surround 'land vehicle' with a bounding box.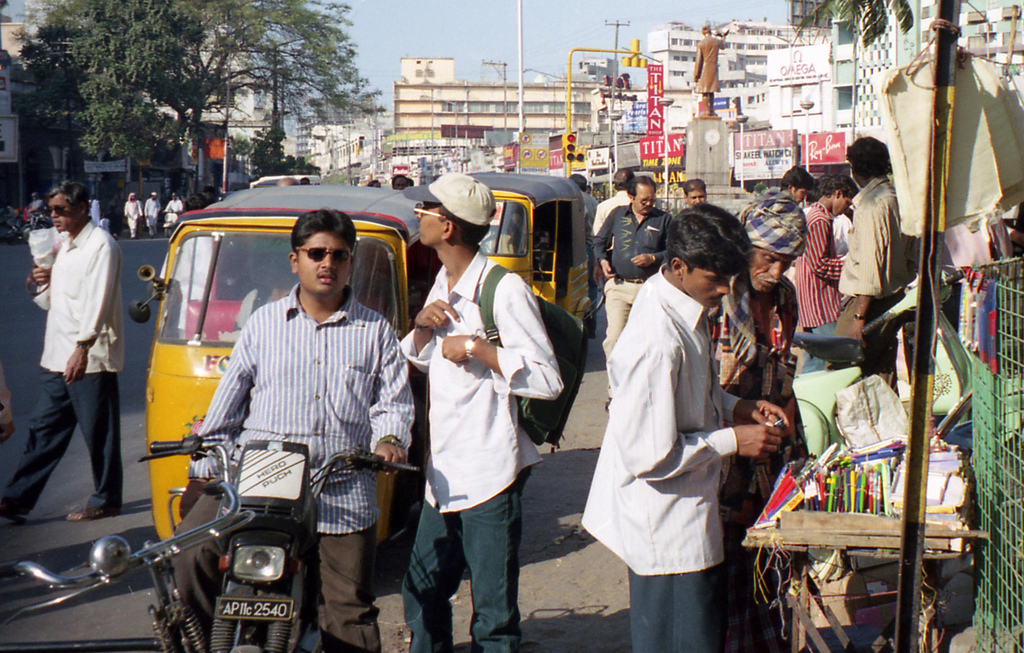
bbox(788, 267, 961, 461).
